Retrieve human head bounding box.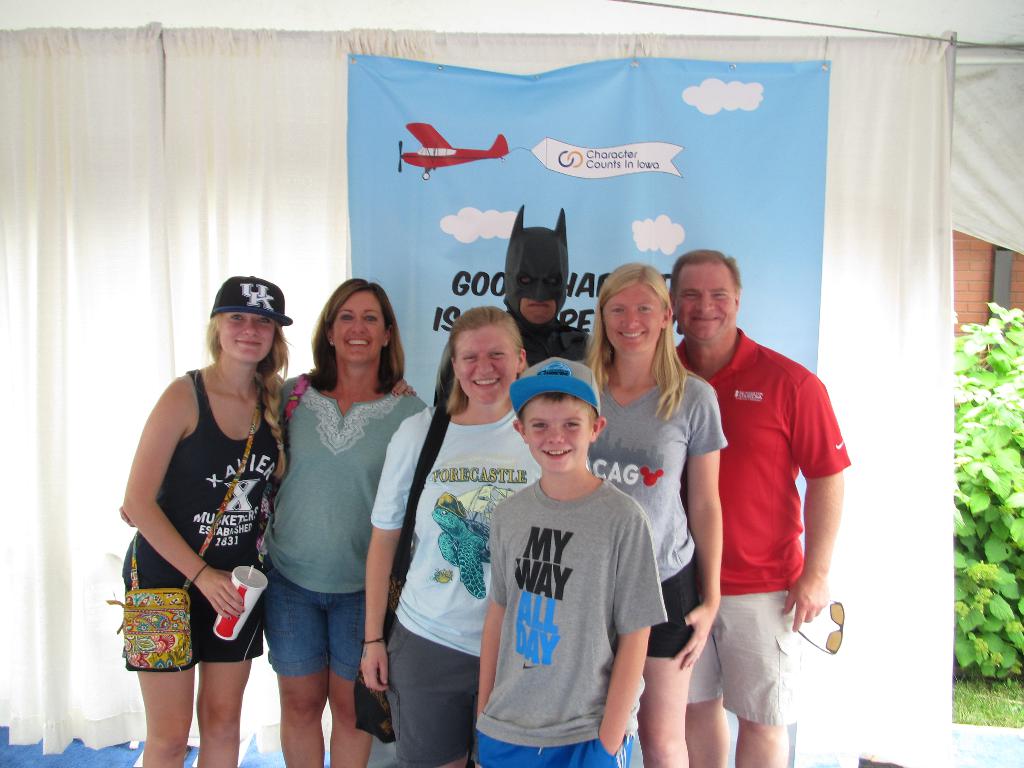
Bounding box: [514,376,607,468].
